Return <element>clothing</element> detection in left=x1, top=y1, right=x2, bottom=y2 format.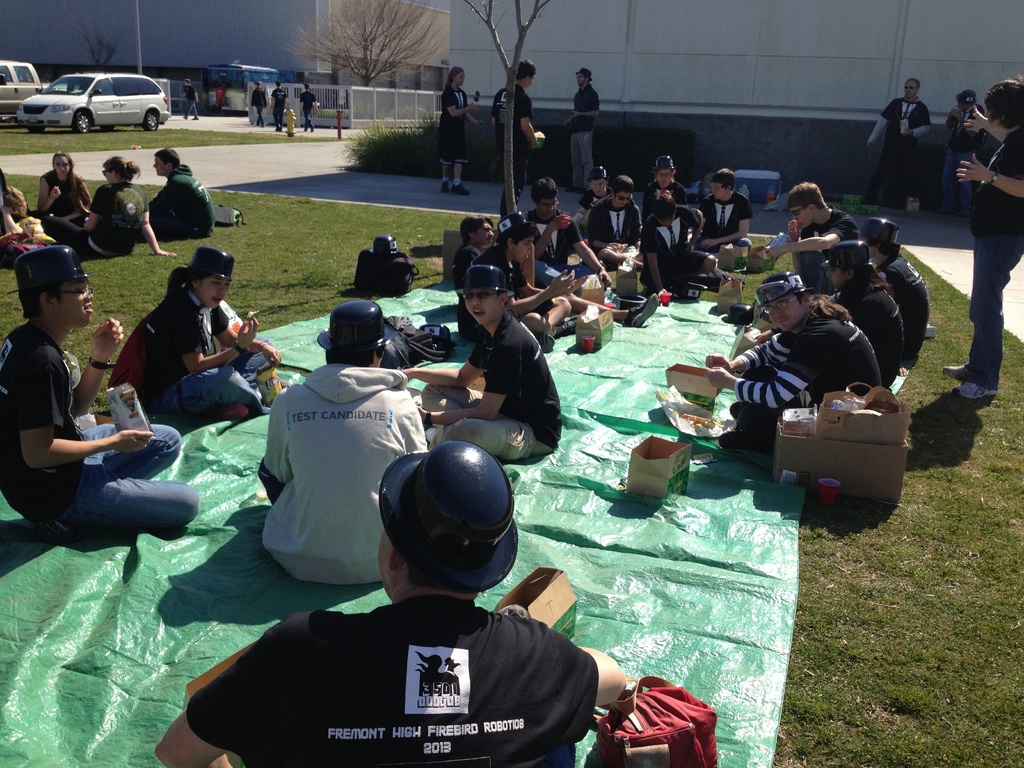
left=133, top=273, right=312, bottom=420.
